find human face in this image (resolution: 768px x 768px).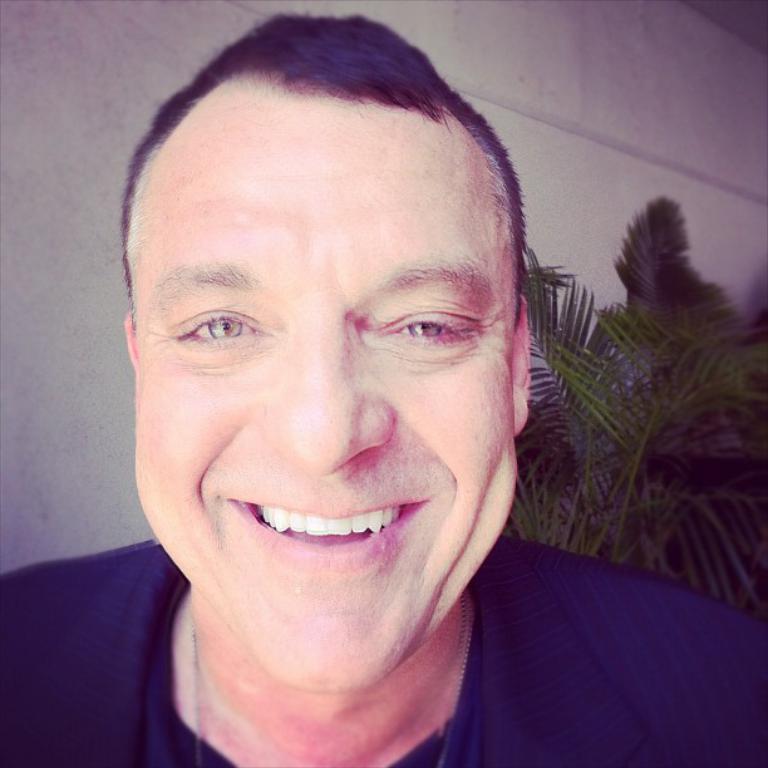
l=132, t=94, r=520, b=695.
